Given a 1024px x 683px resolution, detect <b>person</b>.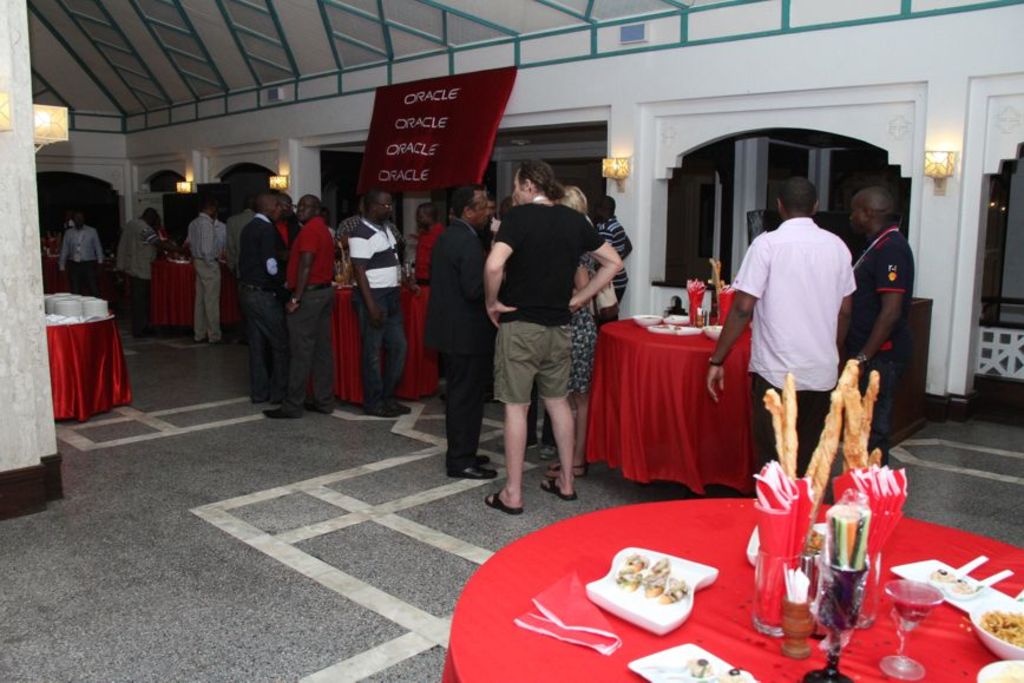
bbox(498, 195, 514, 226).
